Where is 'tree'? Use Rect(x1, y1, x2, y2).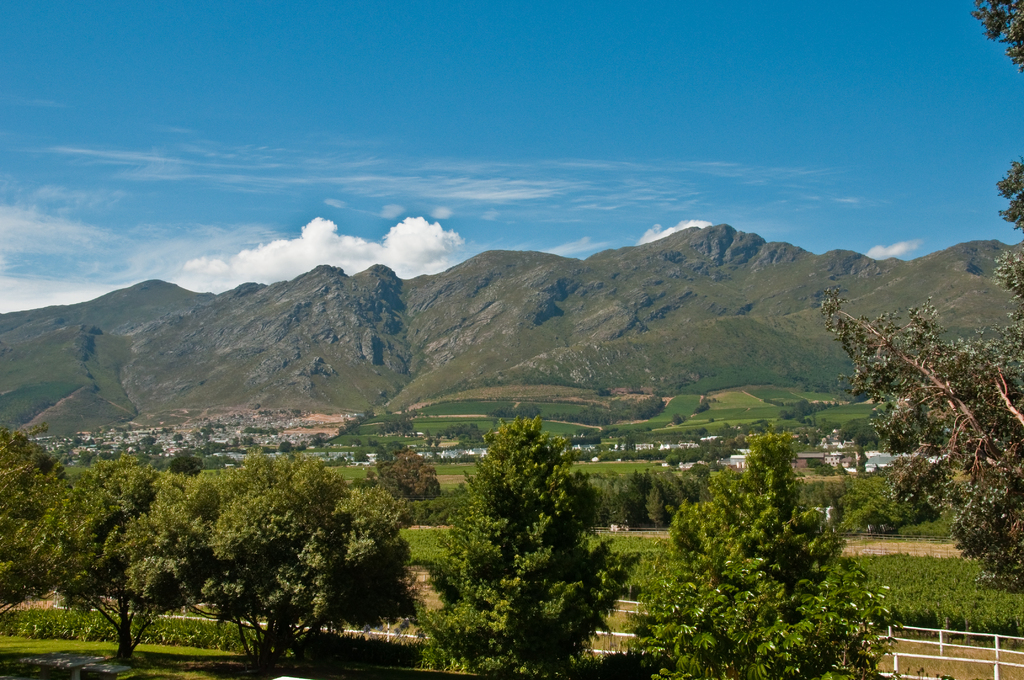
Rect(161, 445, 417, 676).
